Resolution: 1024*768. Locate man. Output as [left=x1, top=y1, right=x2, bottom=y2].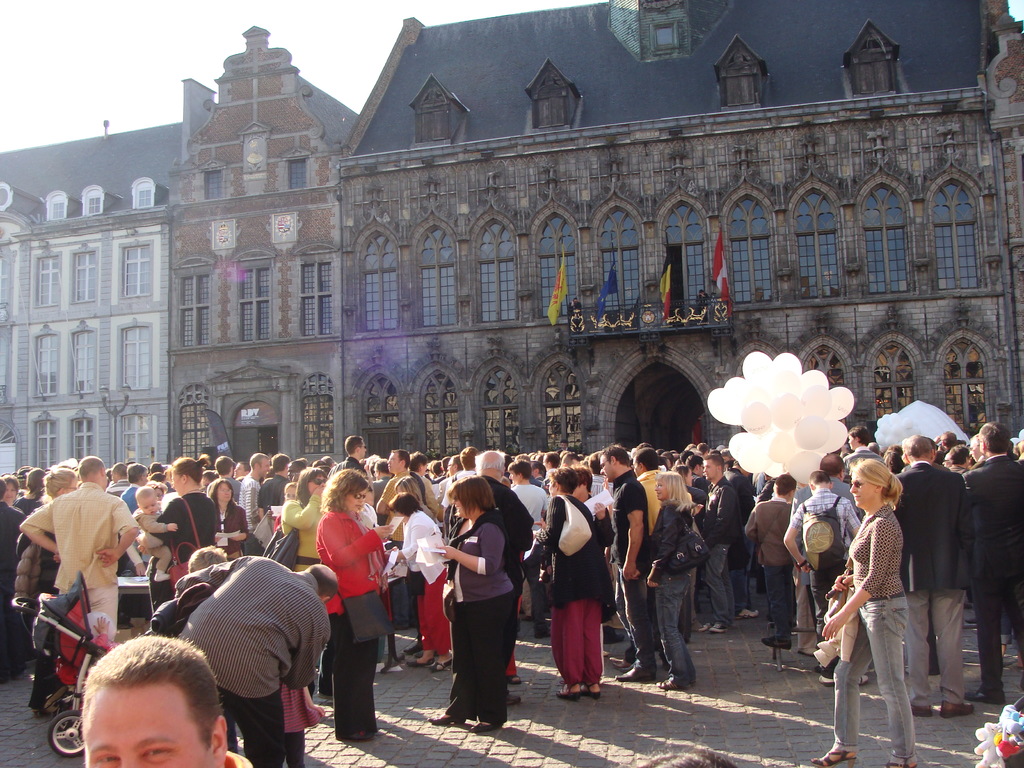
[left=786, top=483, right=857, bottom=686].
